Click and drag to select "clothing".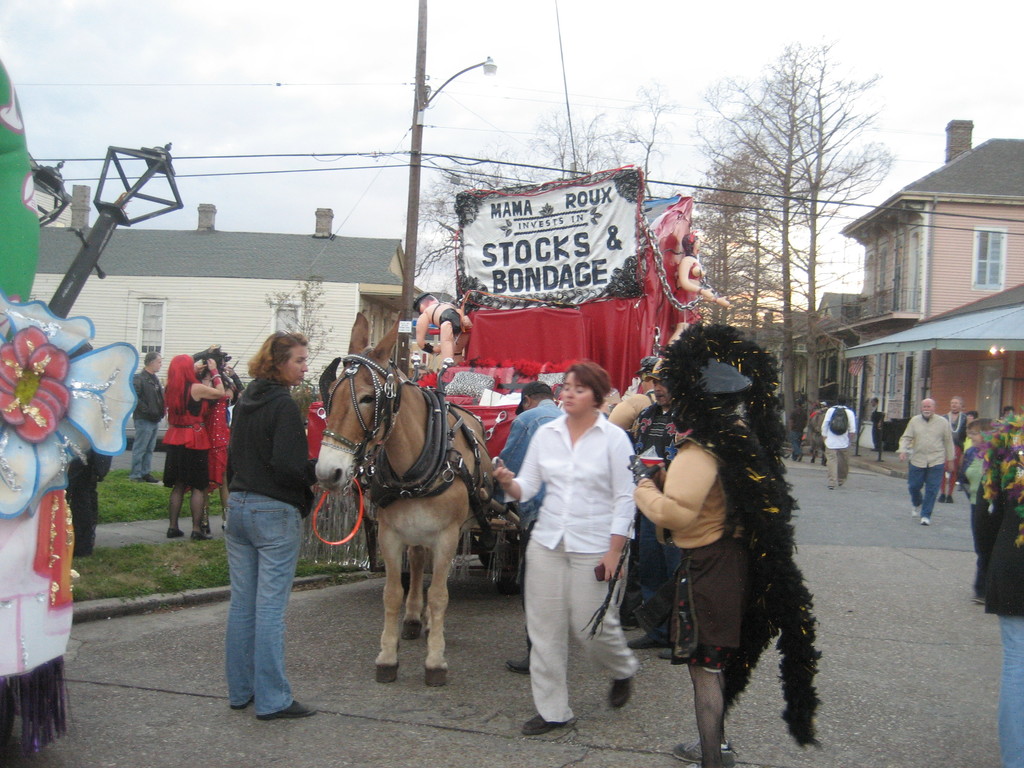
Selection: bbox(165, 385, 210, 497).
